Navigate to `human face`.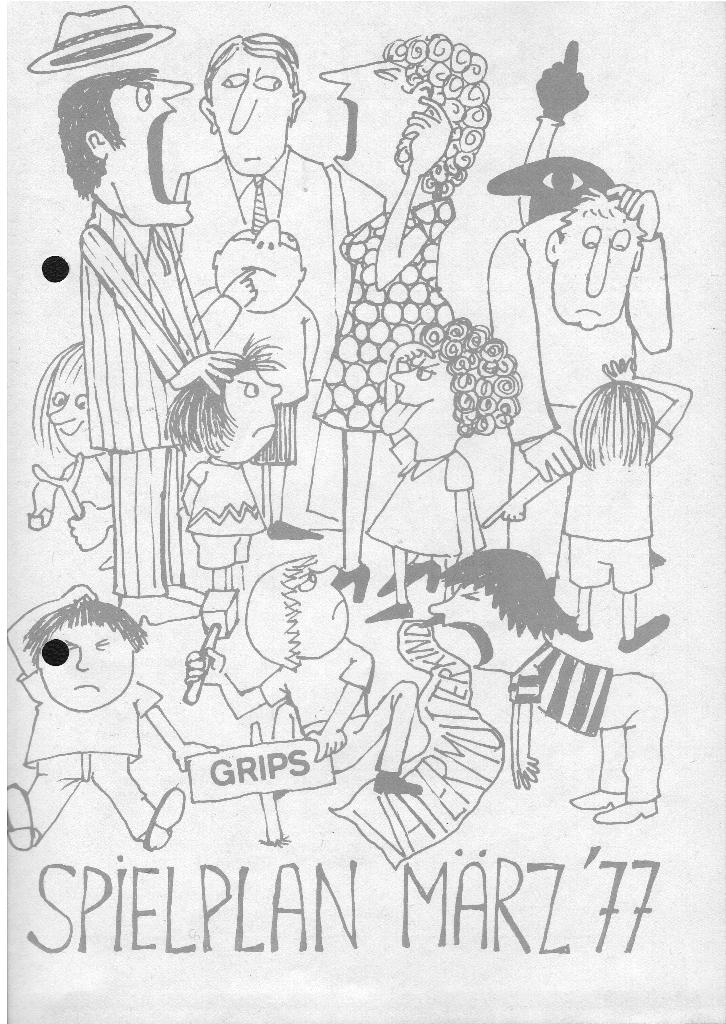
Navigation target: 106:76:191:223.
